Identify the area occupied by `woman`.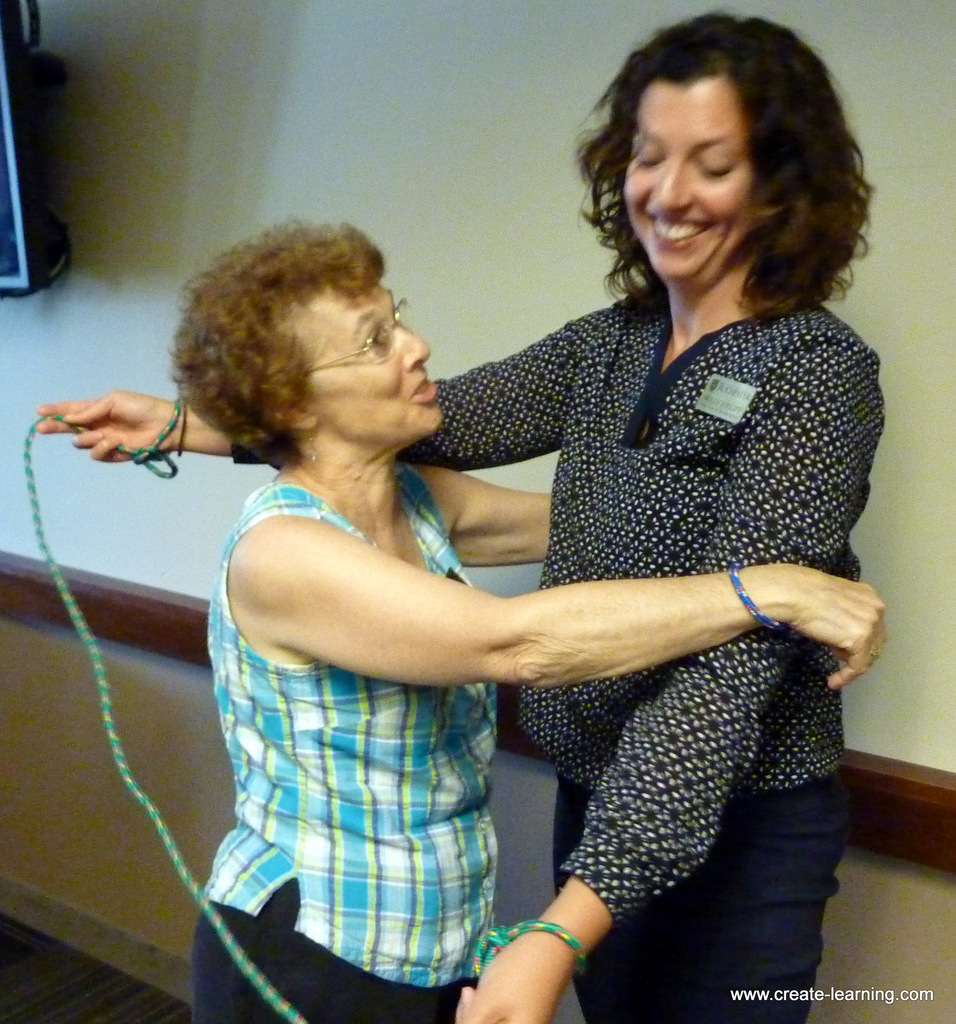
Area: select_region(173, 216, 894, 1022).
